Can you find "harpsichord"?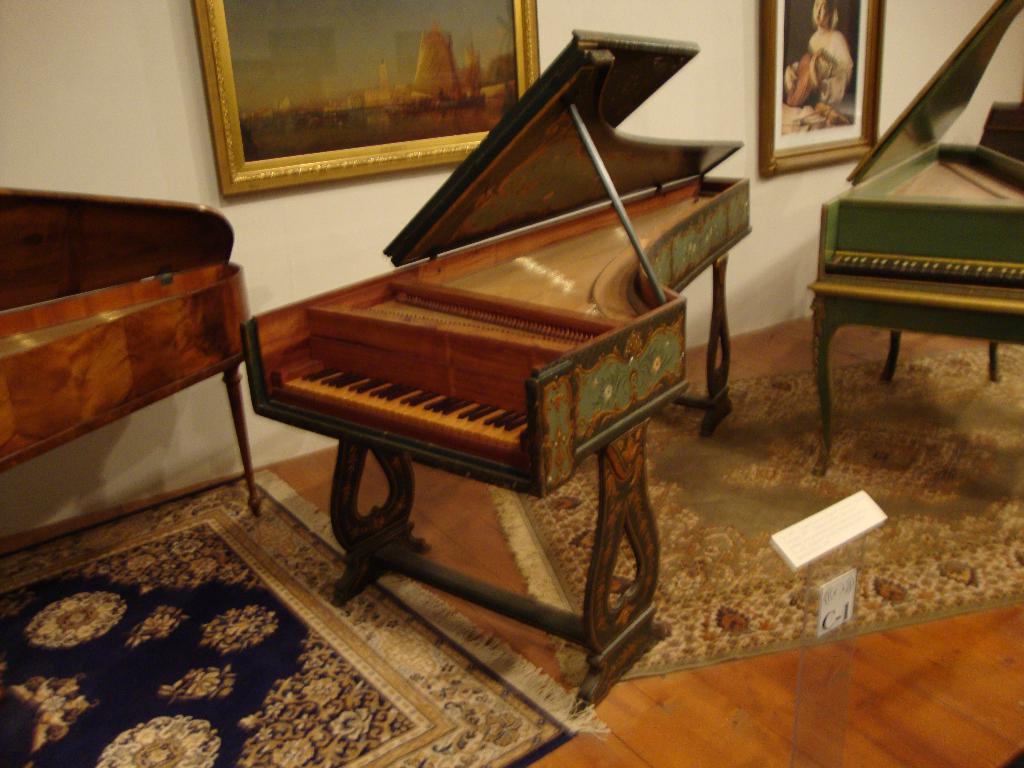
Yes, bounding box: BBox(0, 180, 265, 498).
